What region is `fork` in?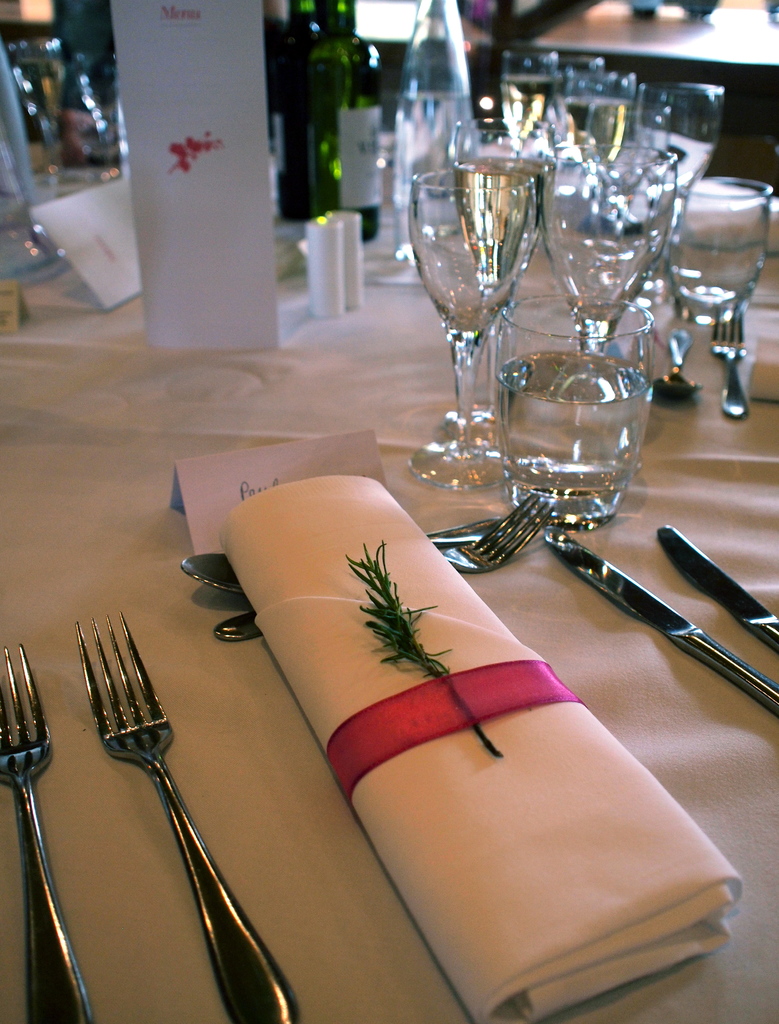
box=[214, 490, 557, 644].
